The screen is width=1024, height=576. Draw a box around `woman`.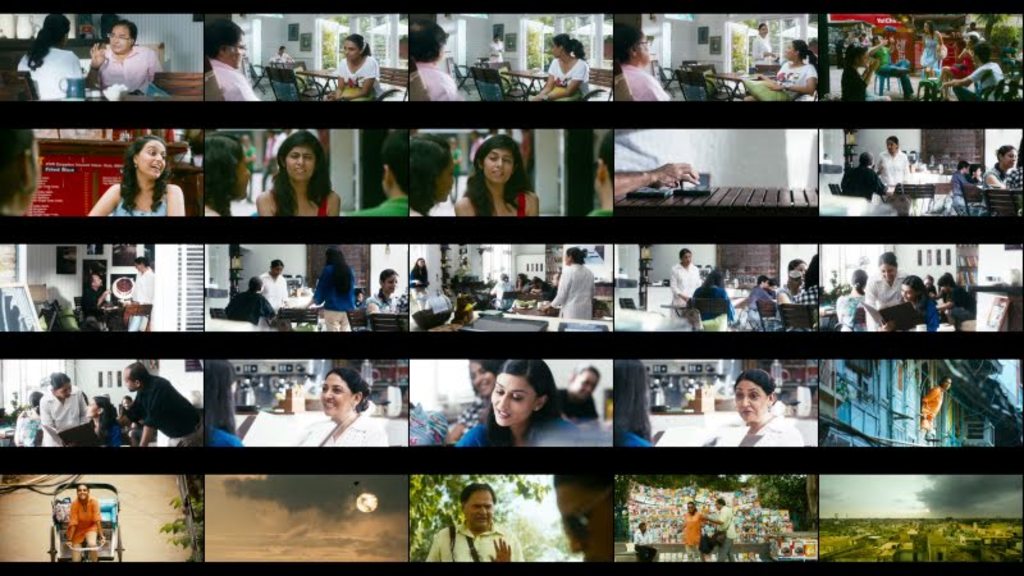
<region>17, 15, 84, 101</region>.
